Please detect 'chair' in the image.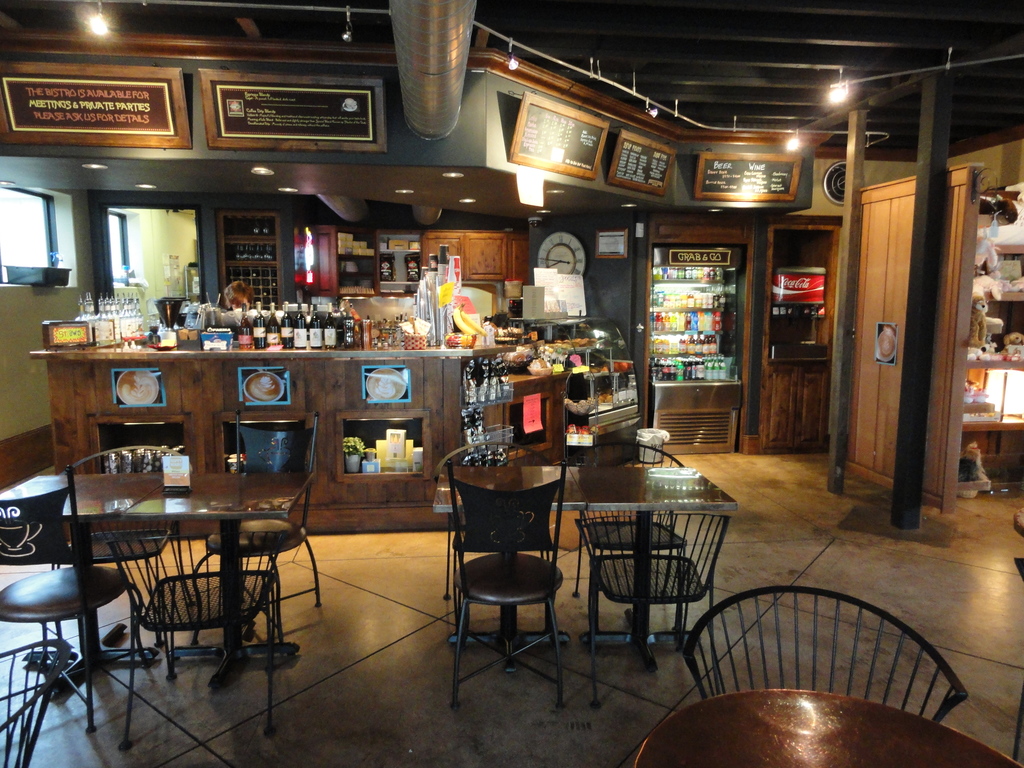
bbox=[0, 456, 150, 728].
